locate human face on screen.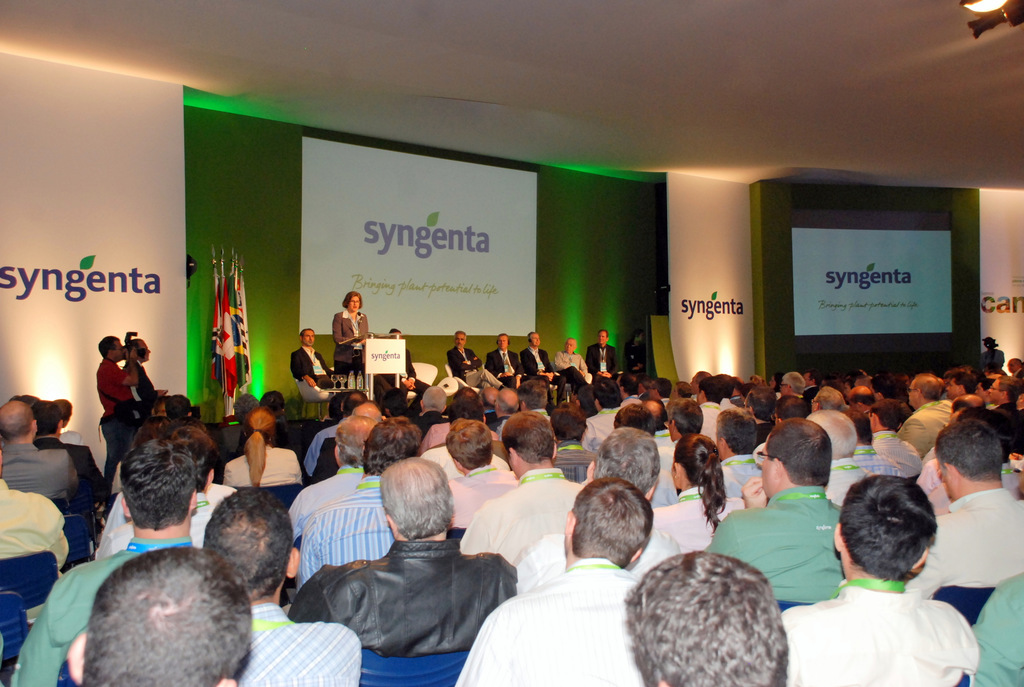
On screen at {"x1": 668, "y1": 459, "x2": 684, "y2": 488}.
